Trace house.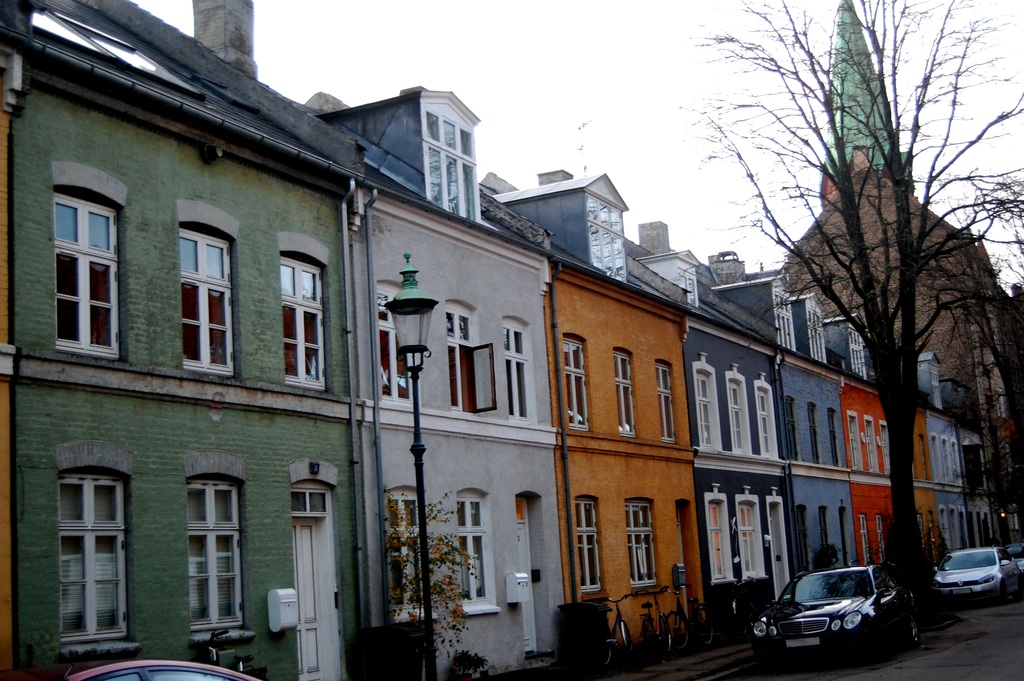
Traced to 632/216/808/631.
